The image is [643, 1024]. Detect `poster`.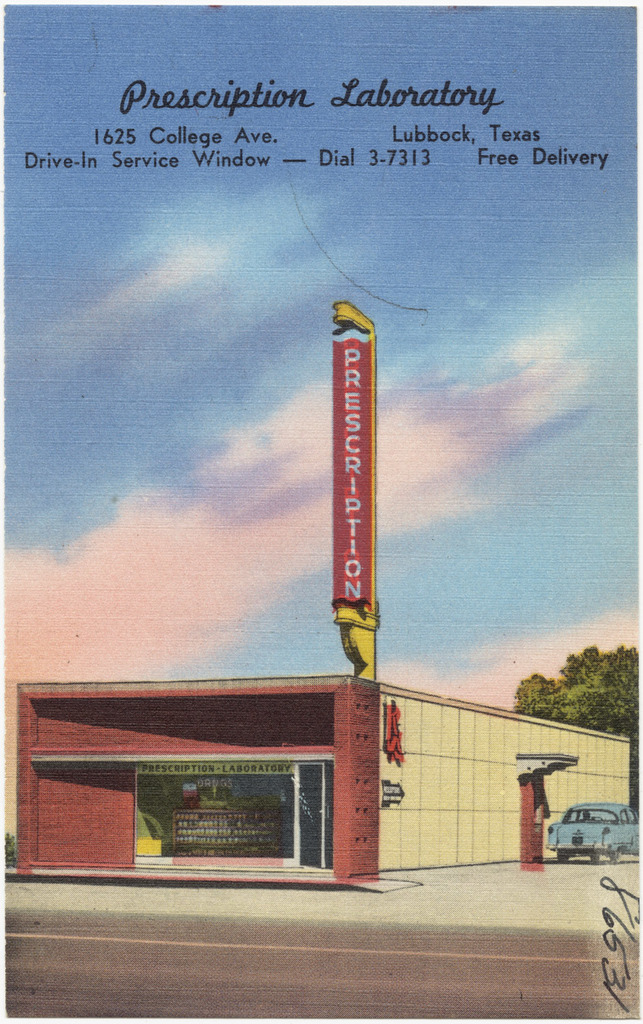
Detection: 0, 0, 642, 1023.
